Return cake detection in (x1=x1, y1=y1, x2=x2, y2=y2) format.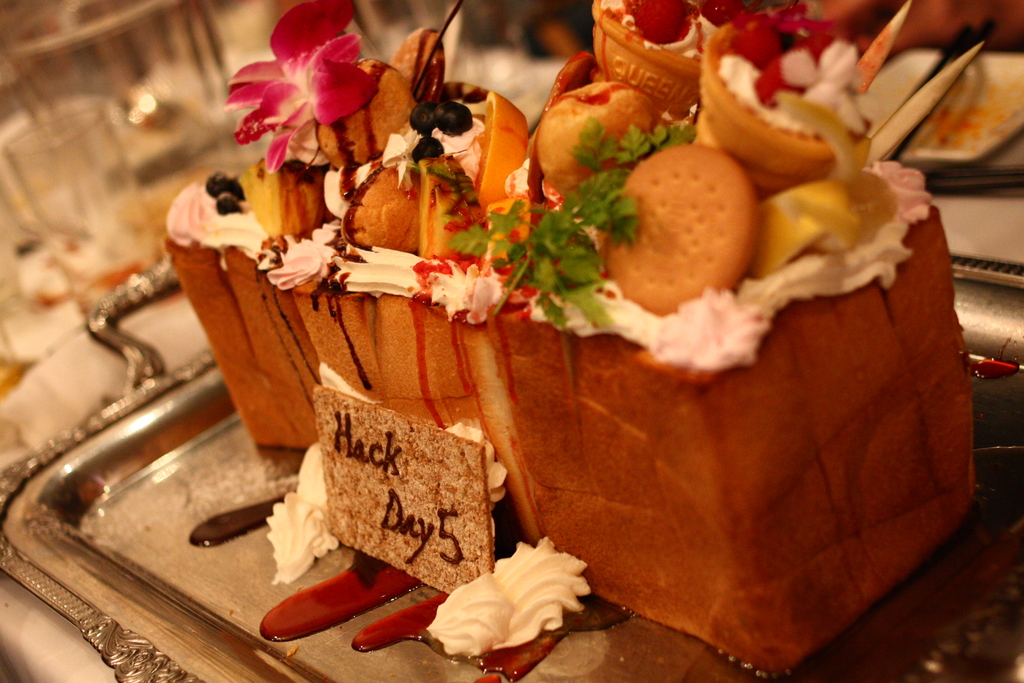
(x1=161, y1=157, x2=956, y2=681).
